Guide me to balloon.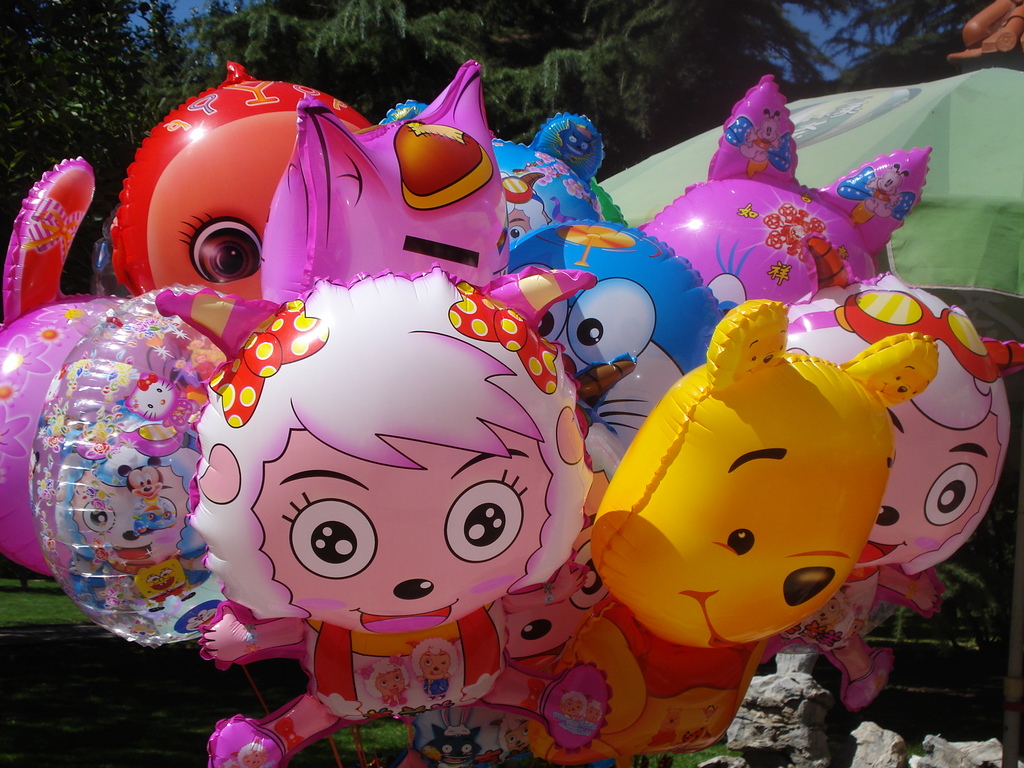
Guidance: locate(106, 61, 371, 302).
